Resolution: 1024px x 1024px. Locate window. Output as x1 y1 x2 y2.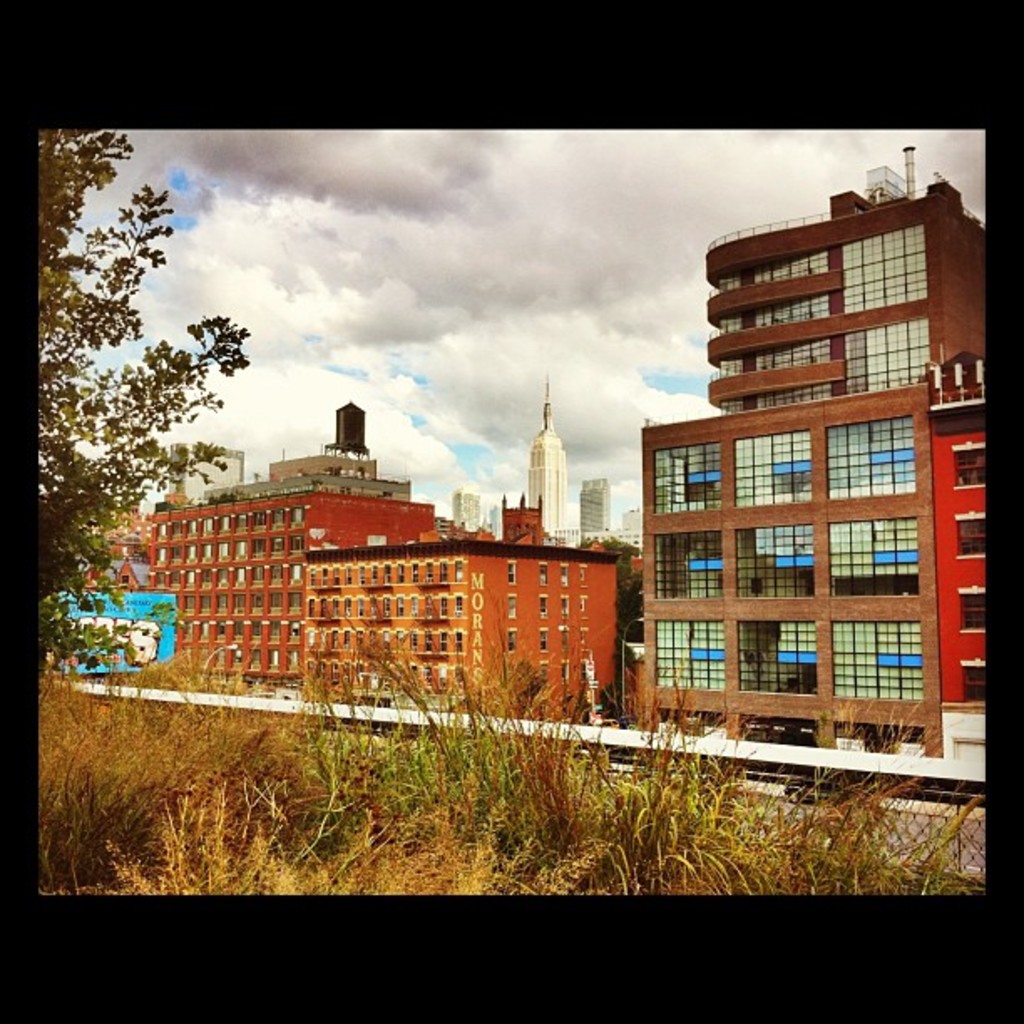
561 626 571 658.
